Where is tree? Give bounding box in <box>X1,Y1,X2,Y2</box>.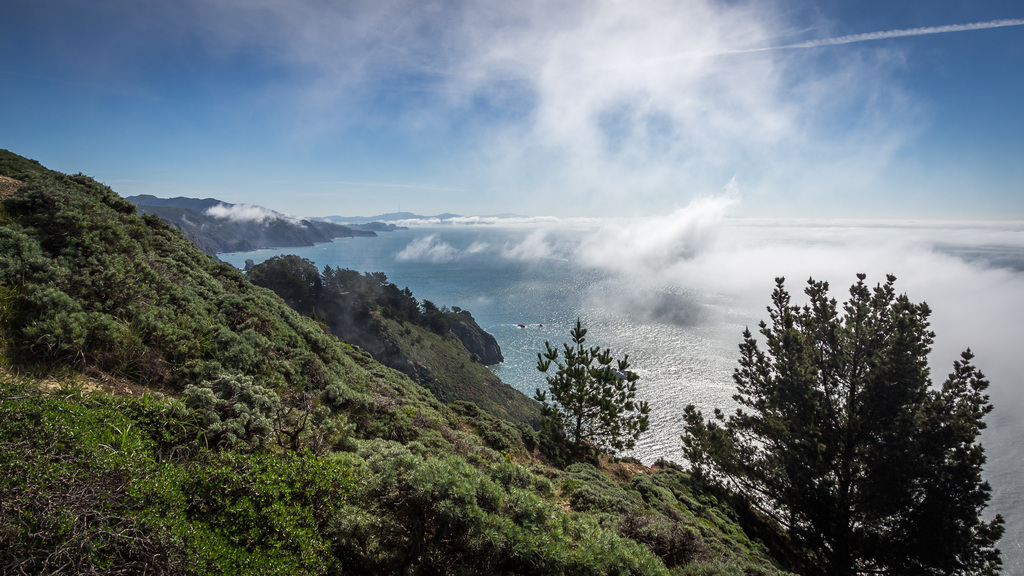
<box>329,266,373,324</box>.
